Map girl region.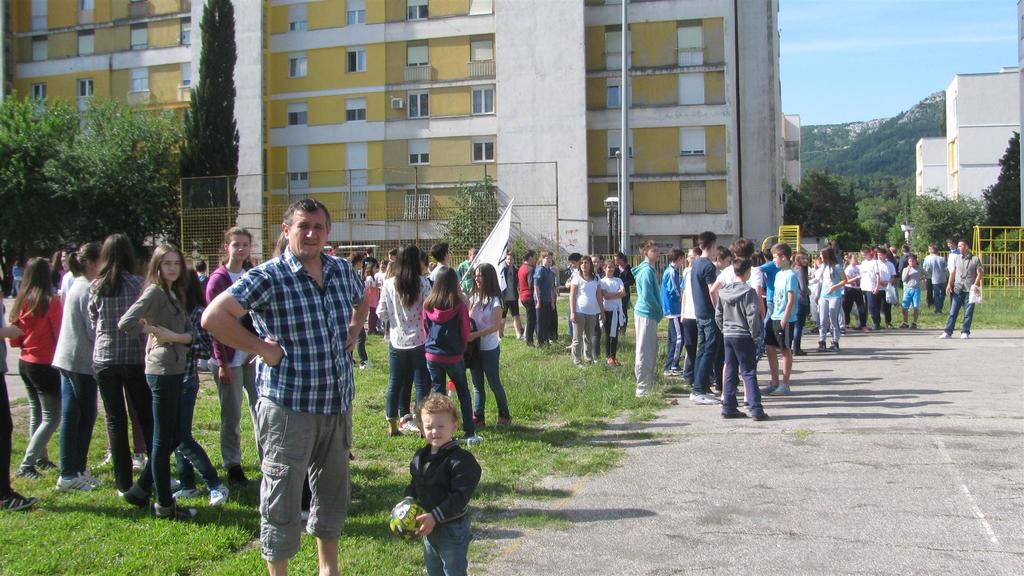
Mapped to 568:260:605:369.
